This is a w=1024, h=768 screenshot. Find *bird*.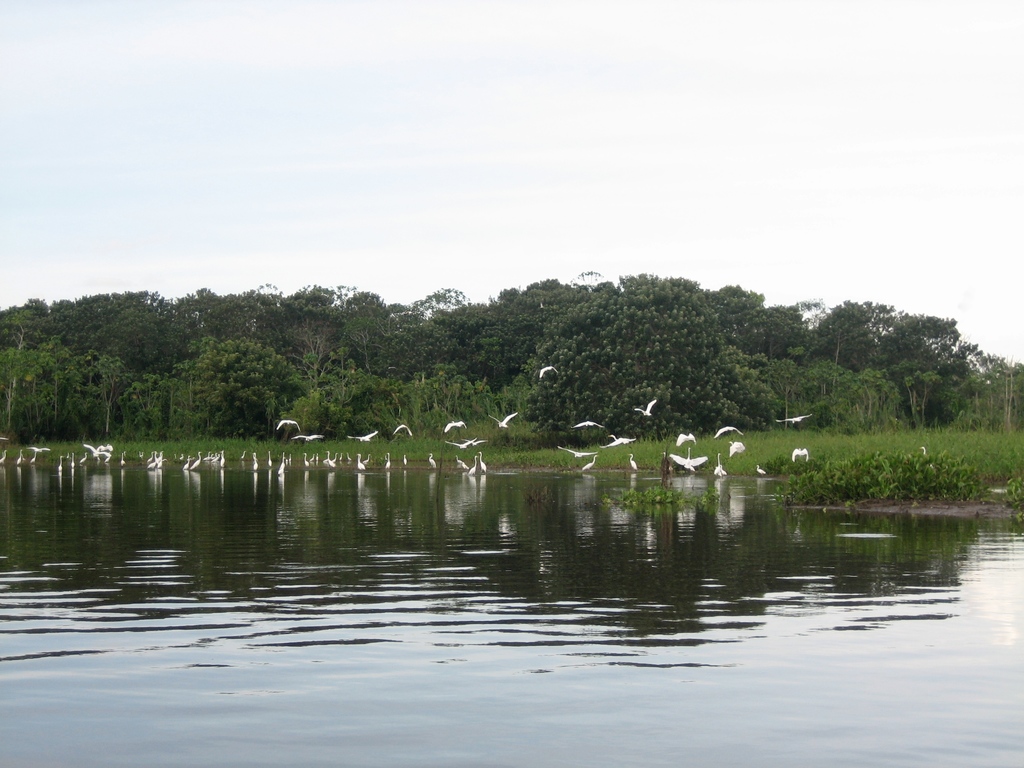
Bounding box: {"x1": 599, "y1": 430, "x2": 632, "y2": 450}.
